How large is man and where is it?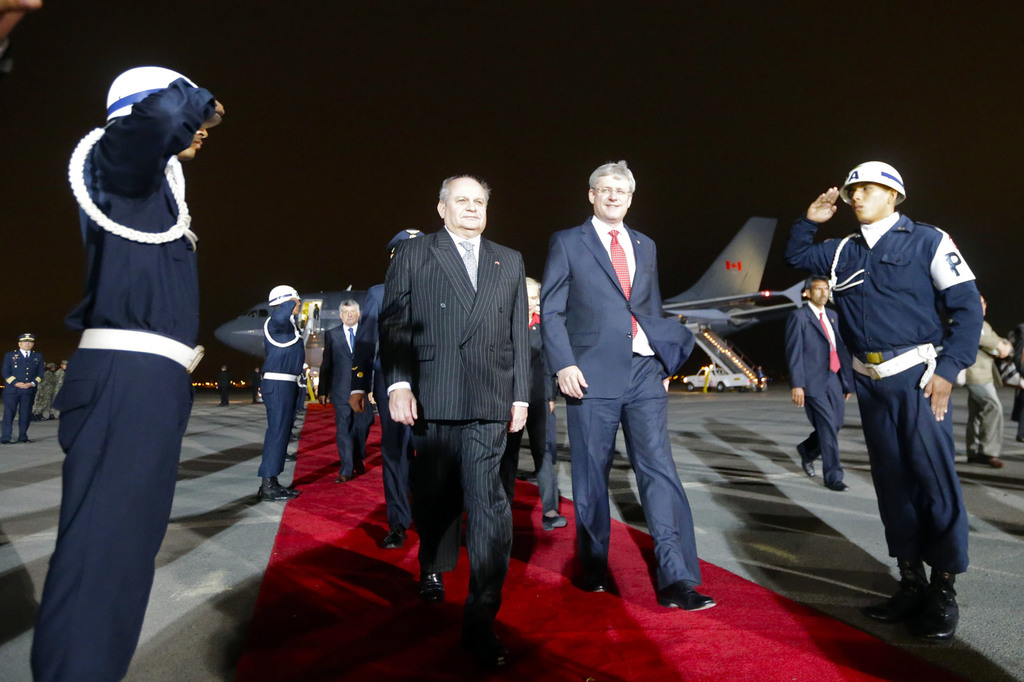
Bounding box: 964 295 1010 466.
